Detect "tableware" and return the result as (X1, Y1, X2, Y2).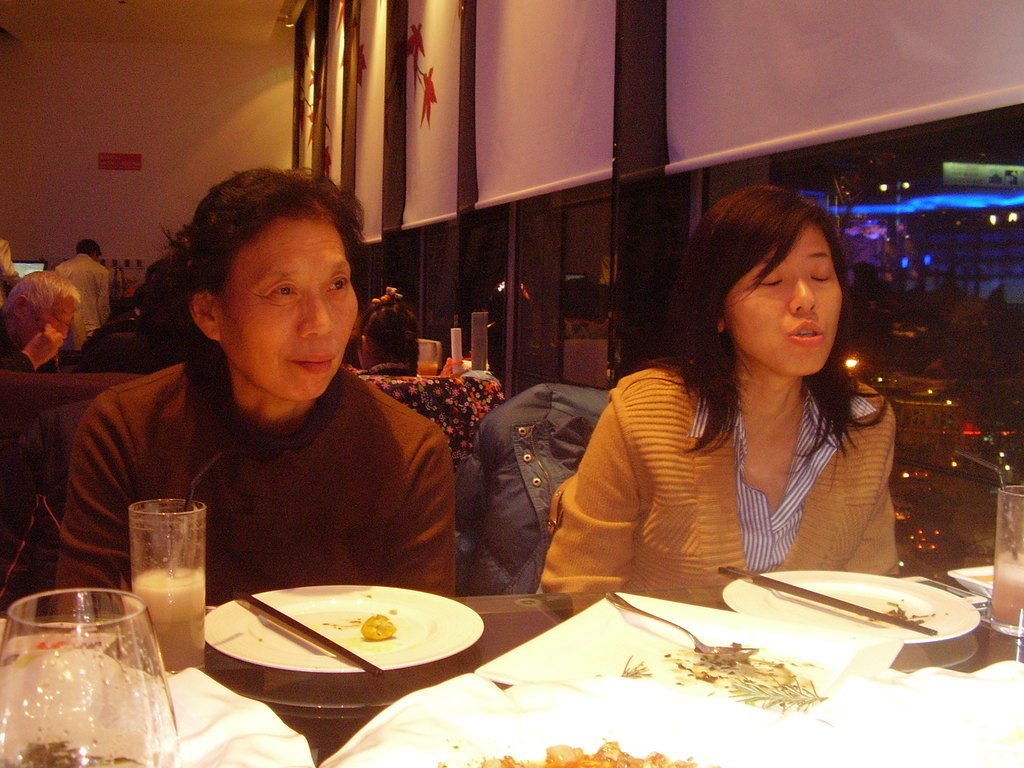
(724, 564, 975, 643).
